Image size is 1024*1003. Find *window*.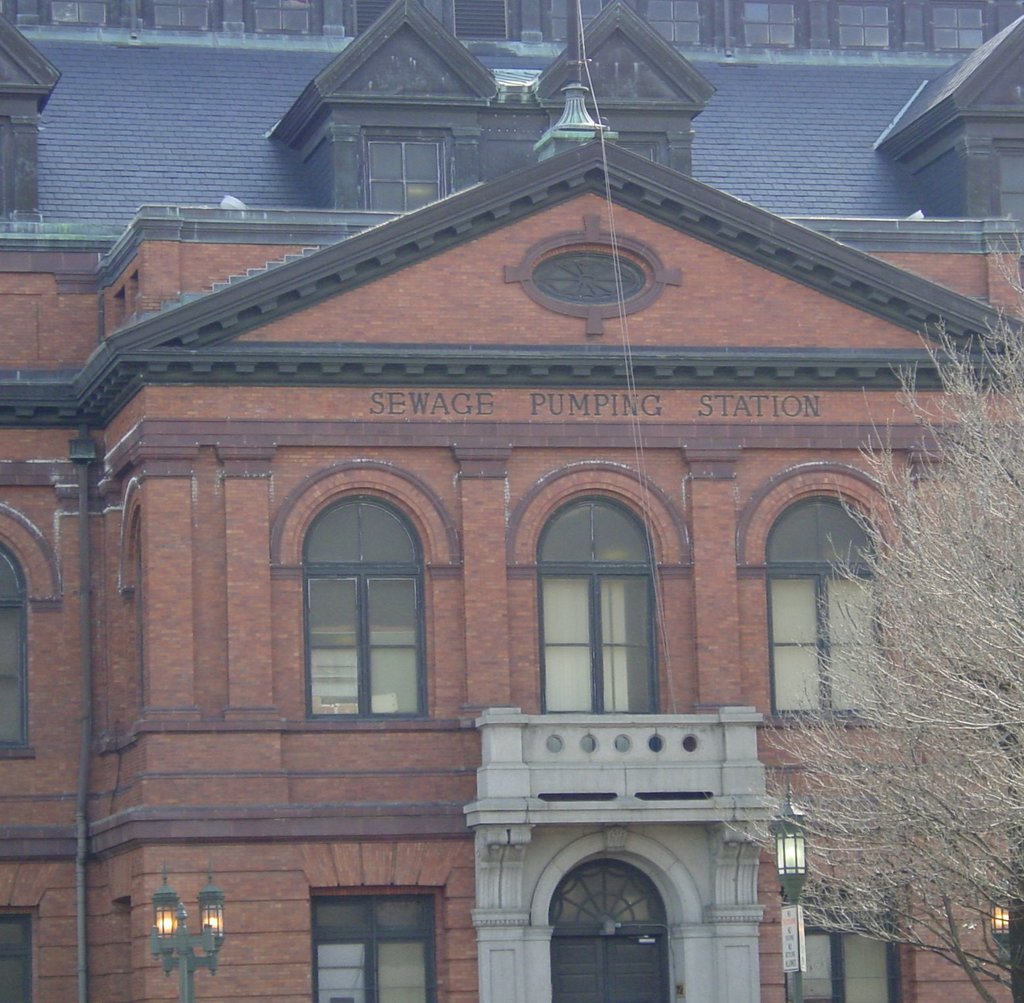
x1=47, y1=0, x2=117, y2=27.
